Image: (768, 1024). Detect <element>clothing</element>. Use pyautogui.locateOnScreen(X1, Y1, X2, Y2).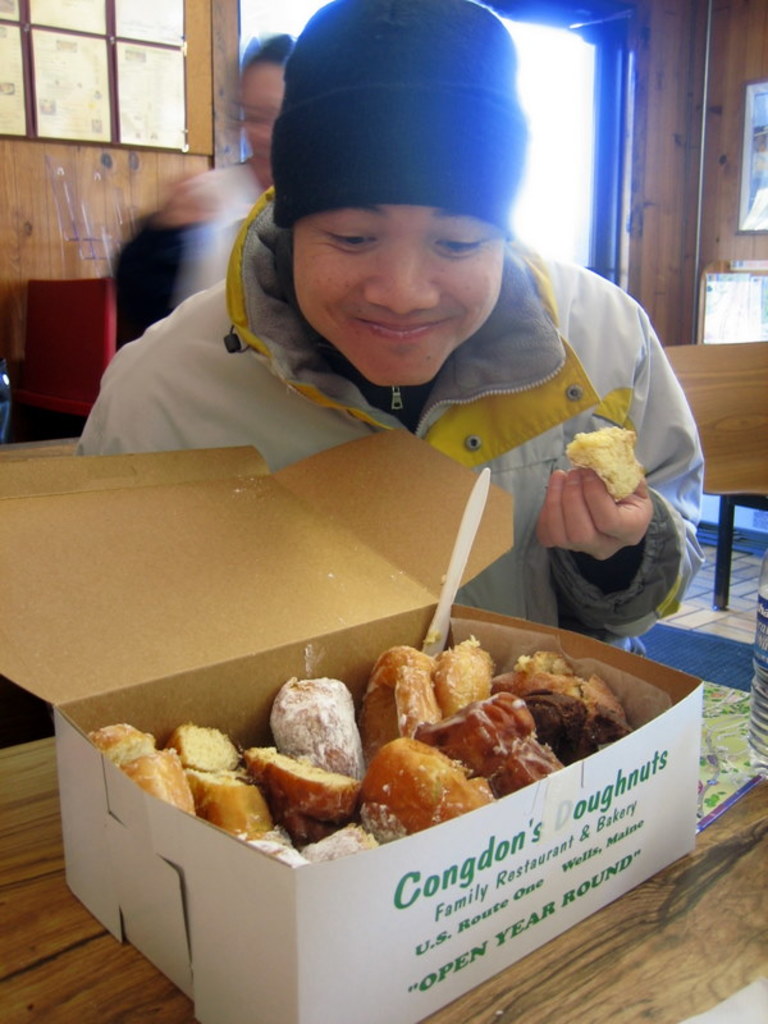
pyautogui.locateOnScreen(67, 184, 710, 660).
